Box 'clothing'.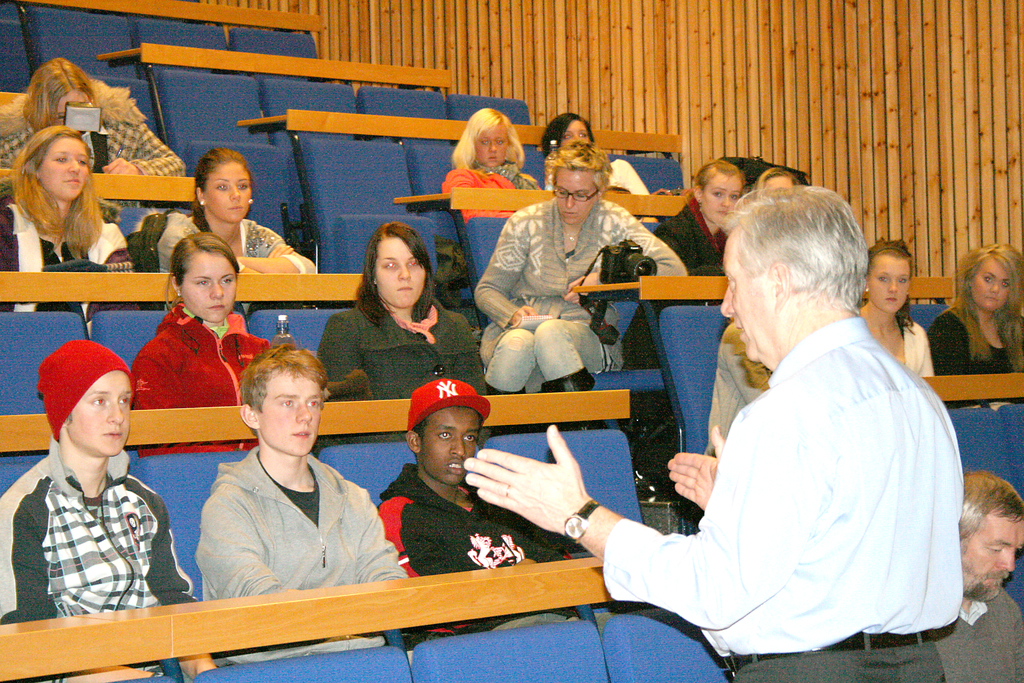
{"x1": 0, "y1": 432, "x2": 199, "y2": 682}.
